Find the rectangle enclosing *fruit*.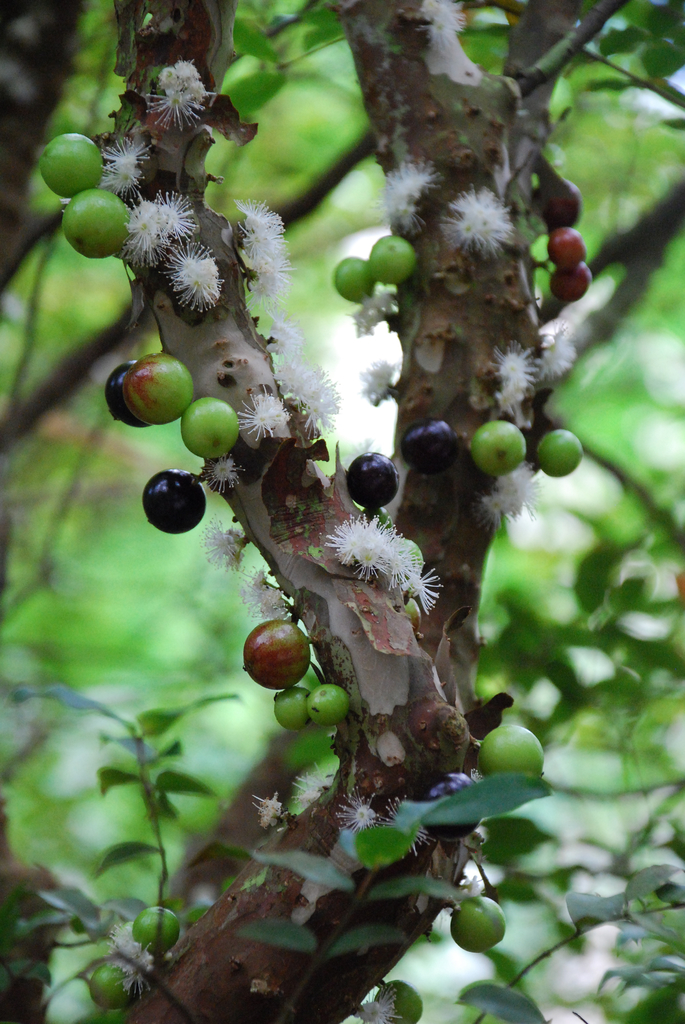
x1=240 y1=616 x2=315 y2=698.
